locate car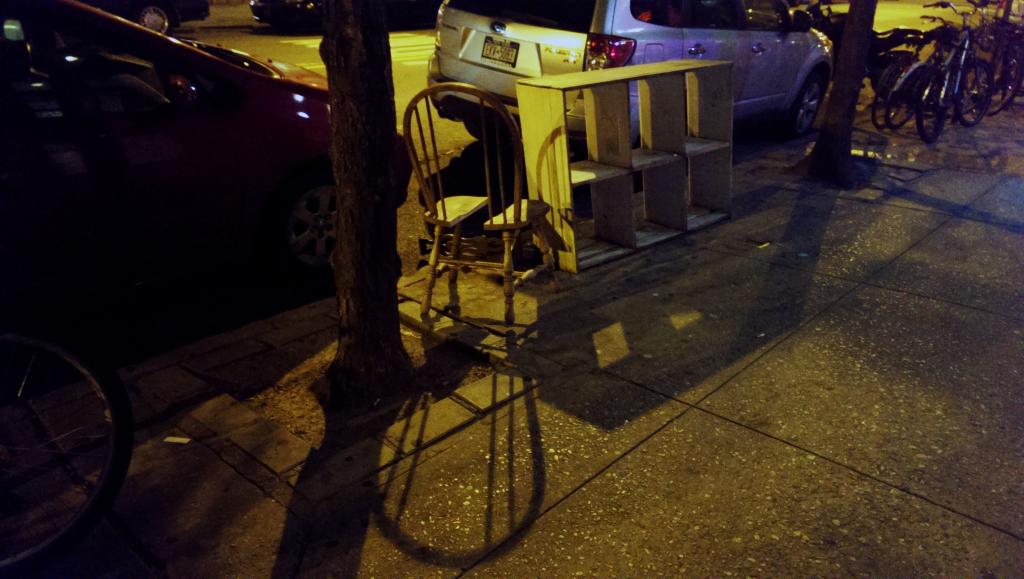
locate(0, 0, 415, 326)
